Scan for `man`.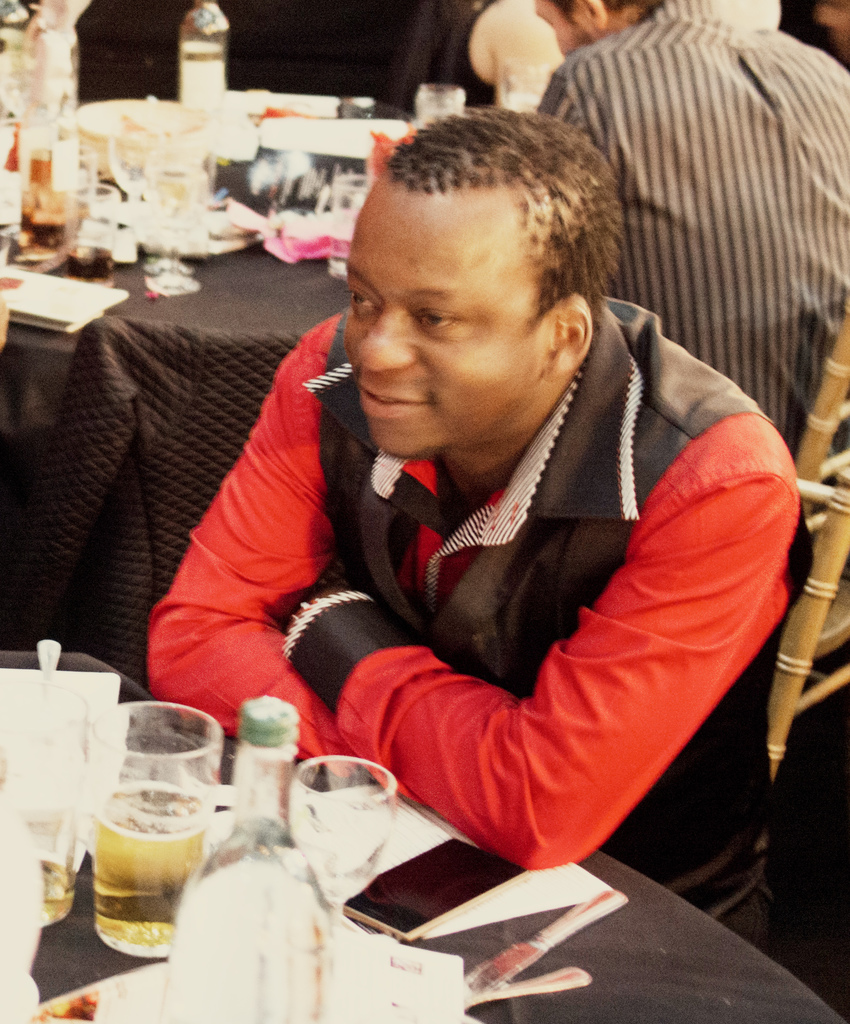
Scan result: pyautogui.locateOnScreen(130, 87, 842, 940).
